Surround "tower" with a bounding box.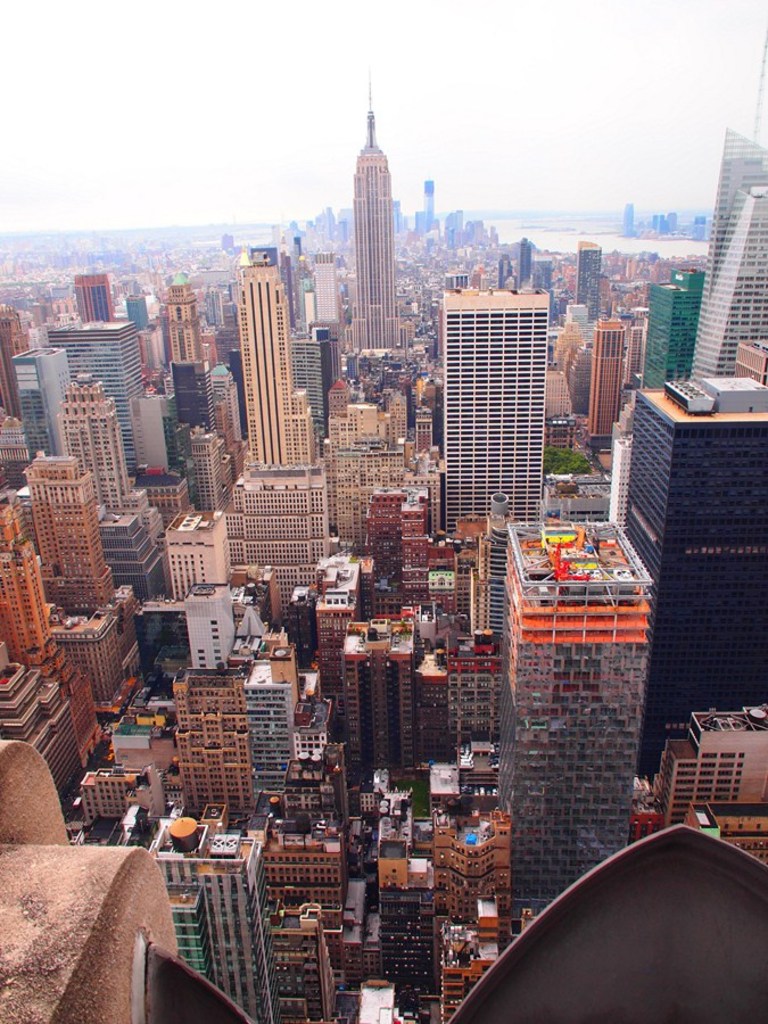
bbox(444, 296, 545, 531).
